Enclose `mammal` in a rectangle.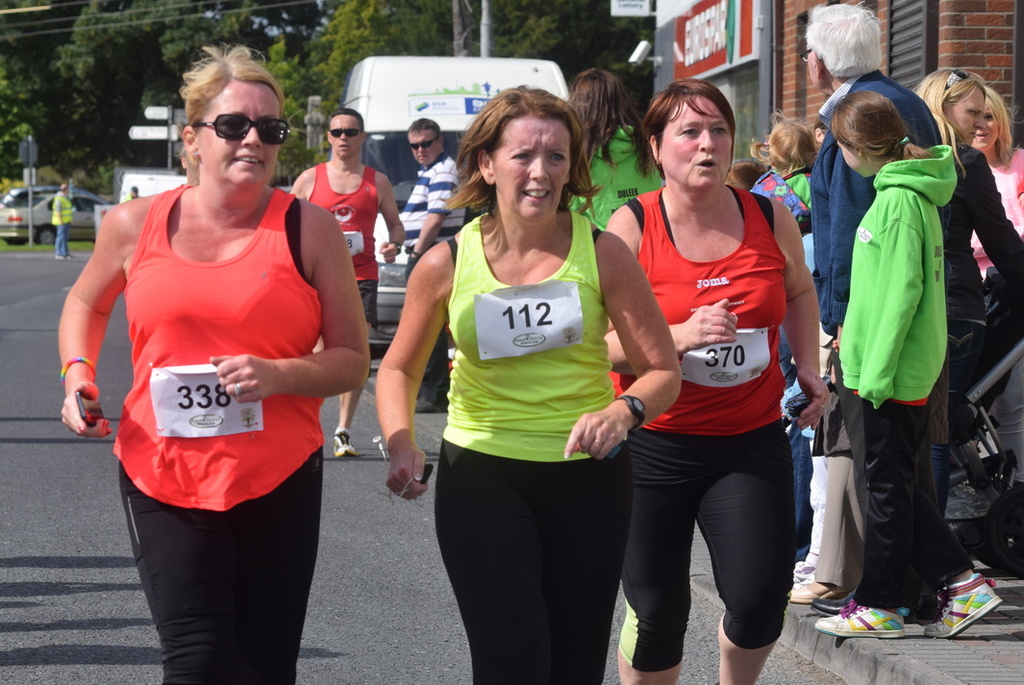
crop(722, 154, 772, 191).
